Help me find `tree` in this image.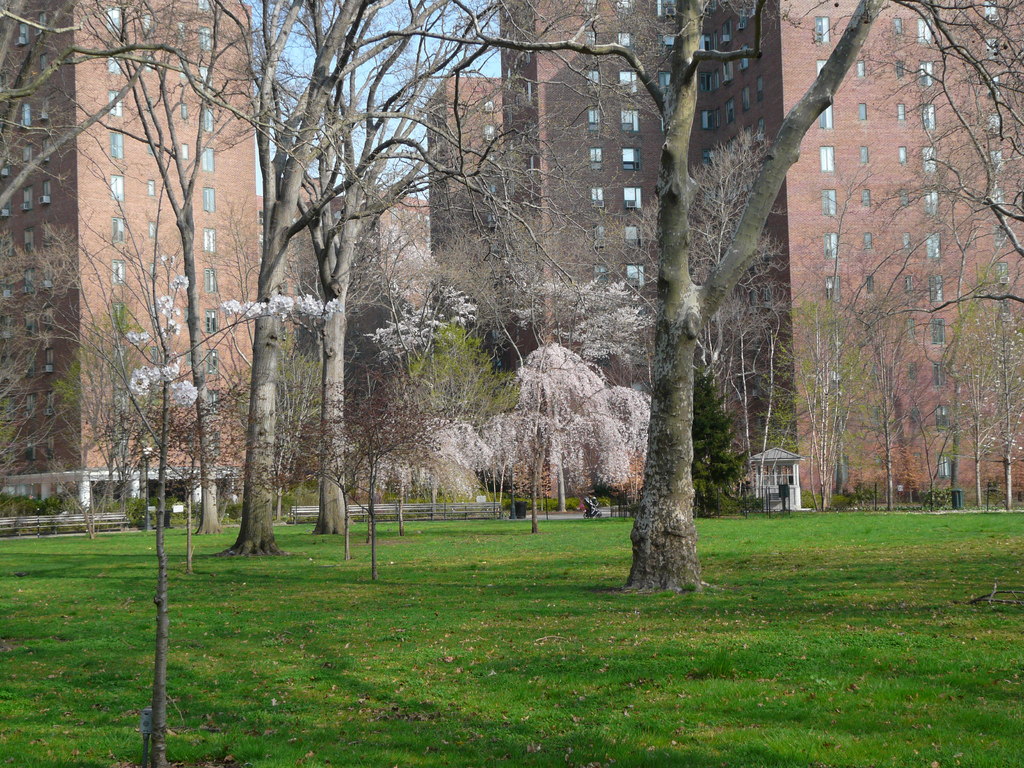
Found it: l=0, t=0, r=278, b=543.
